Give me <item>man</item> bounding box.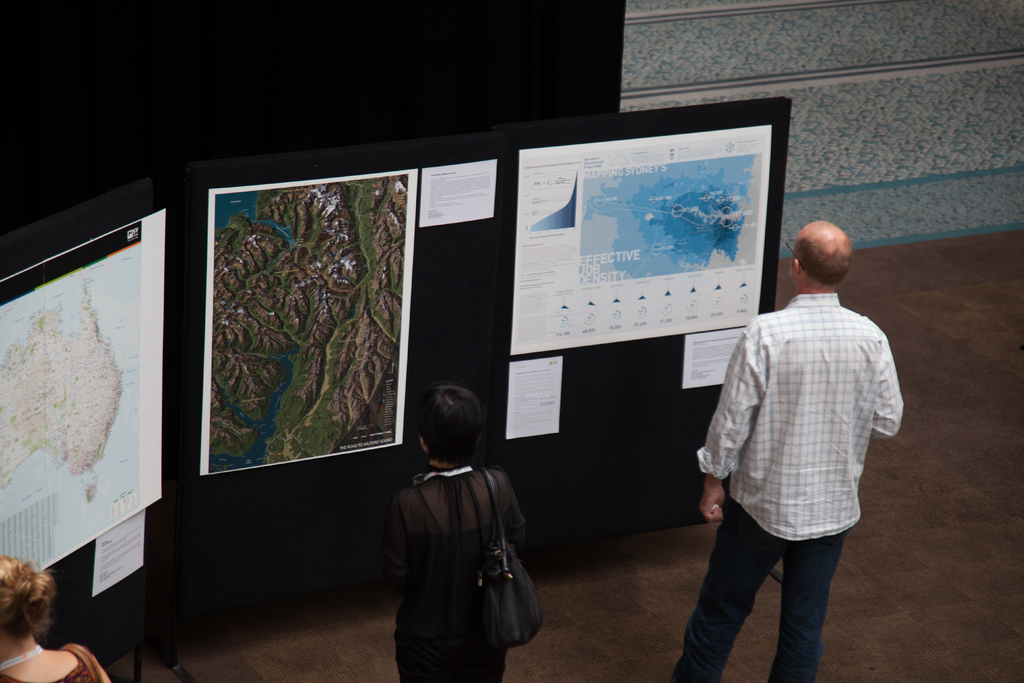
<bbox>689, 195, 907, 679</bbox>.
